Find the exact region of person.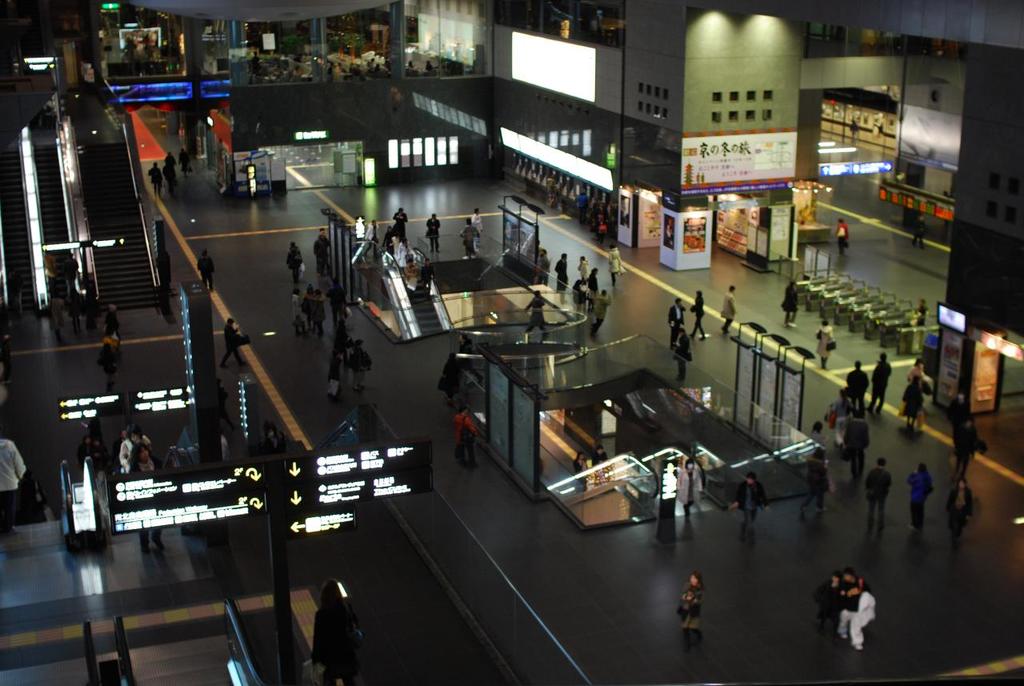
Exact region: {"left": 842, "top": 572, "right": 875, "bottom": 646}.
